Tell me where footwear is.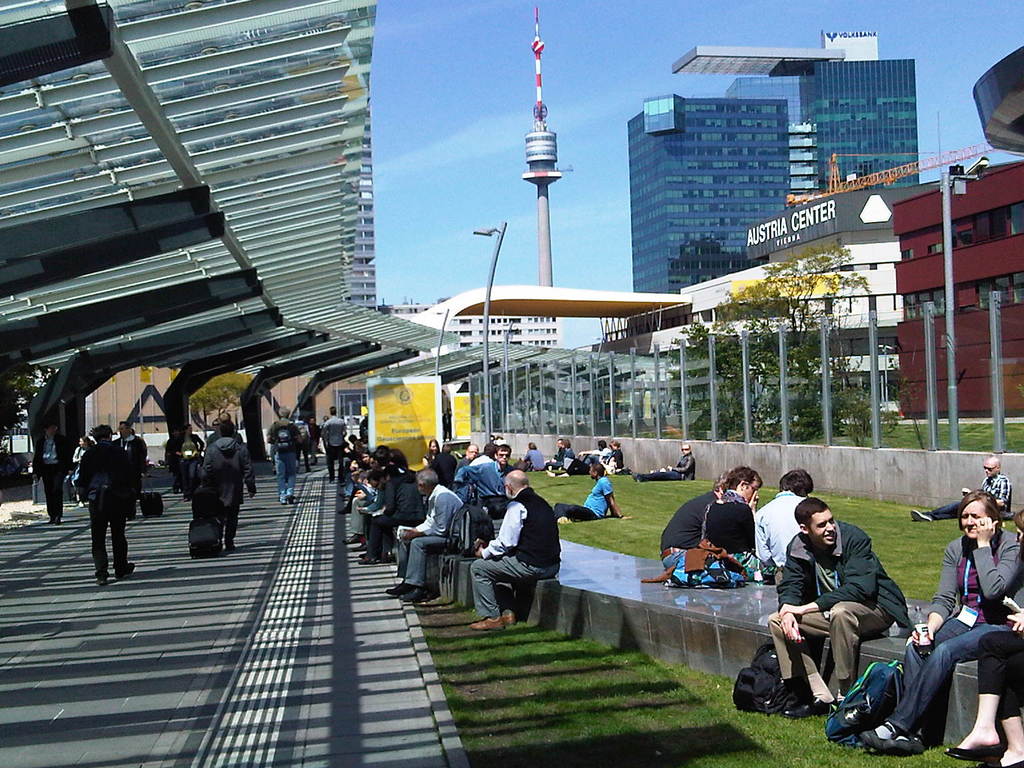
footwear is at pyautogui.locateOnScreen(559, 517, 573, 523).
